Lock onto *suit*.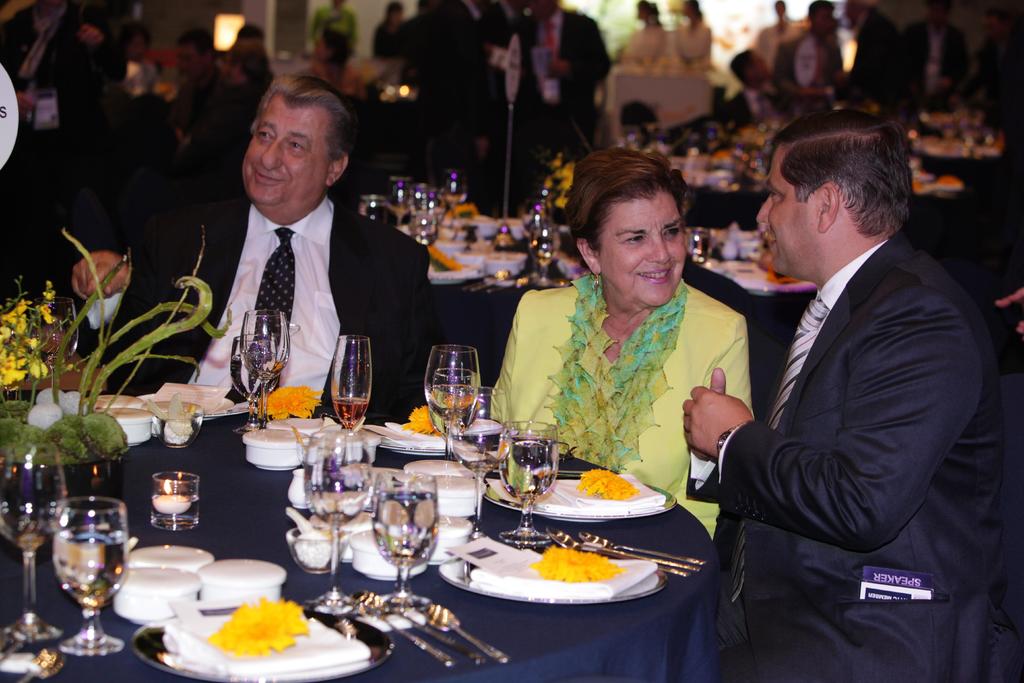
Locked: 682 236 1023 682.
